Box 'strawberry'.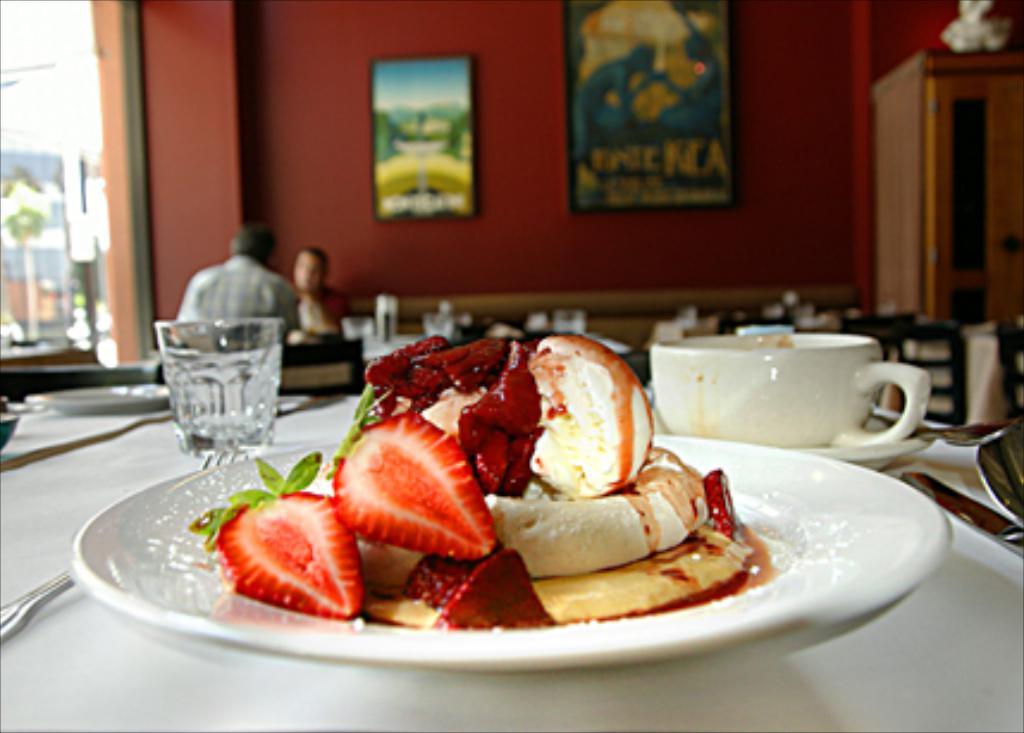
crop(317, 389, 487, 563).
